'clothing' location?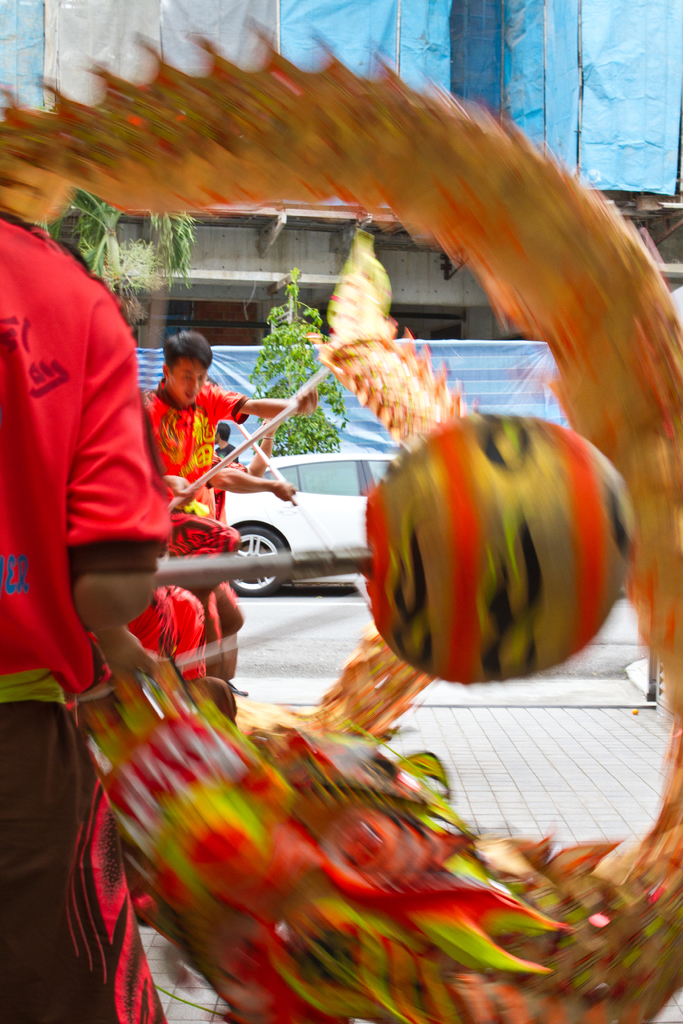
[x1=0, y1=203, x2=174, y2=1018]
